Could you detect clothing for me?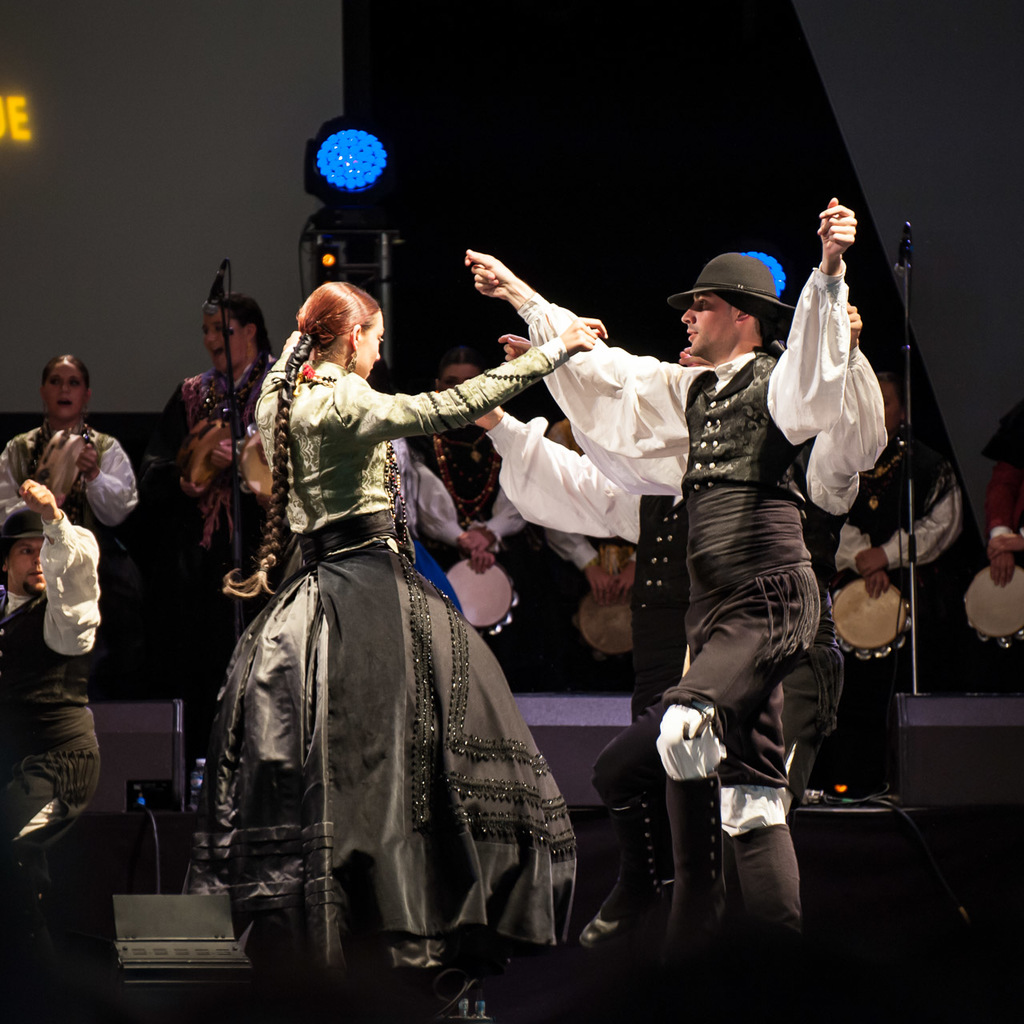
Detection result: l=517, t=253, r=853, b=988.
